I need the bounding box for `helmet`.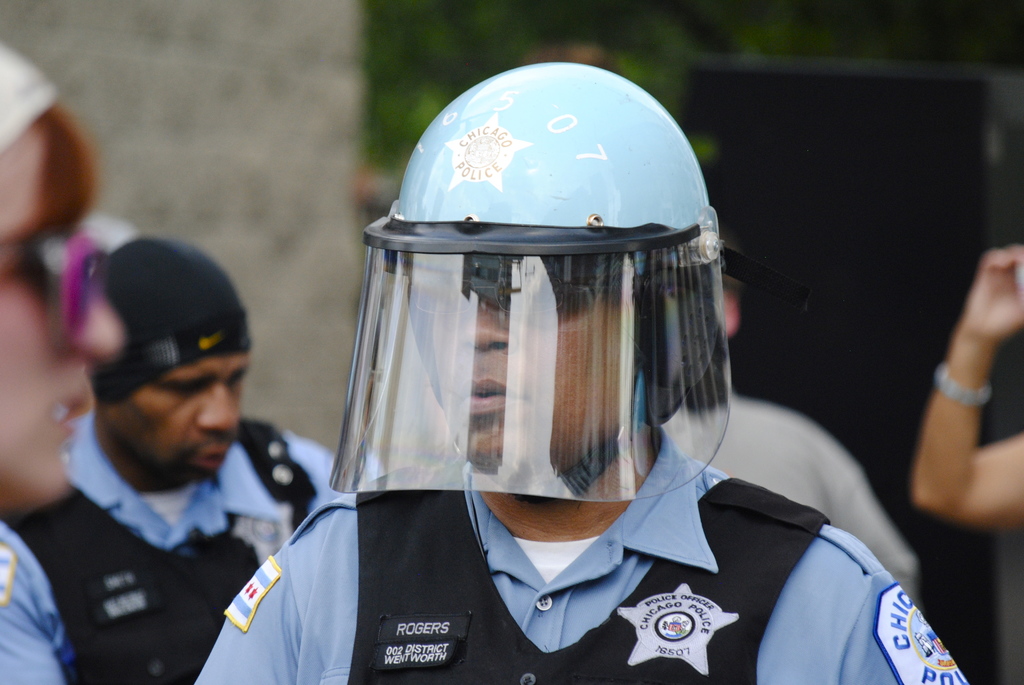
Here it is: [x1=326, y1=59, x2=744, y2=504].
